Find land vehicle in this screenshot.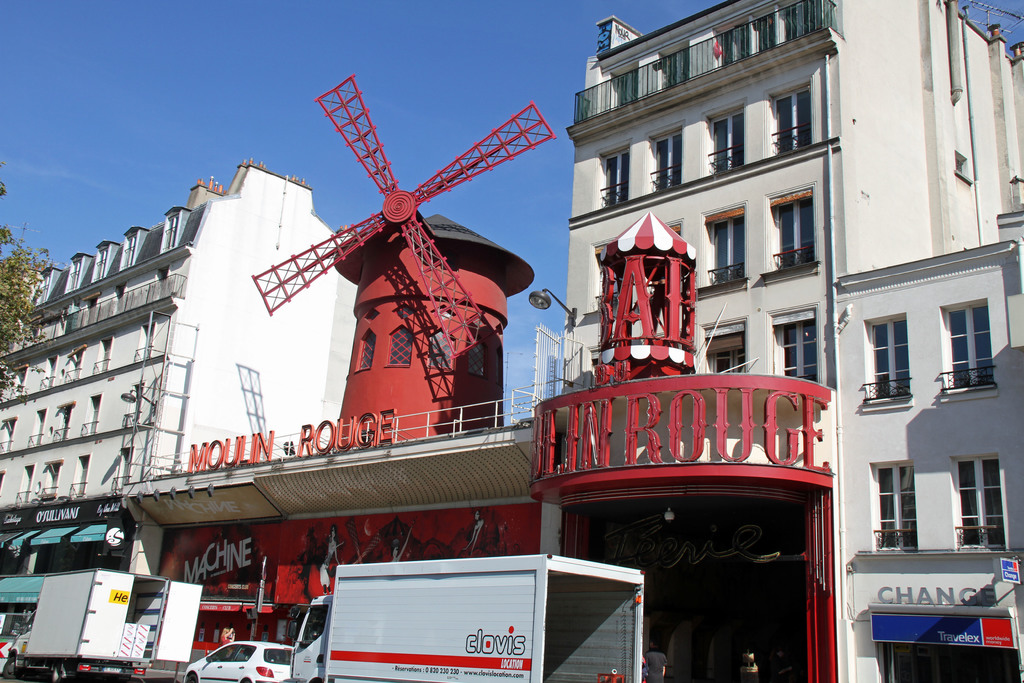
The bounding box for land vehicle is left=181, top=639, right=299, bottom=682.
